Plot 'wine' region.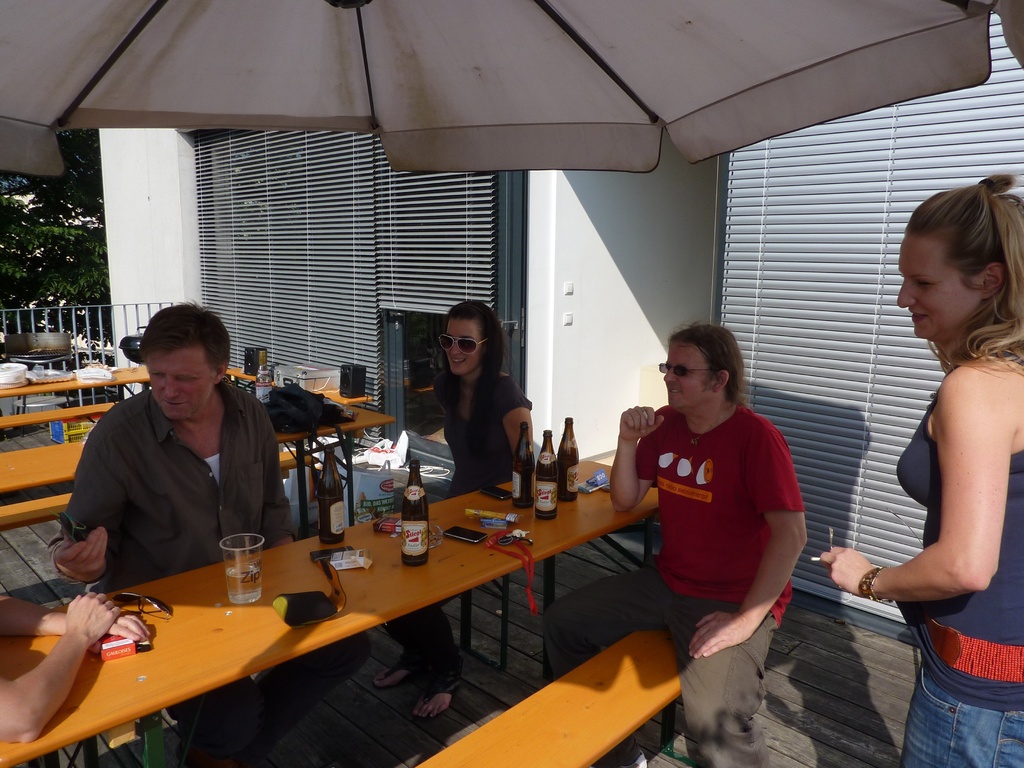
Plotted at (left=402, top=460, right=428, bottom=564).
